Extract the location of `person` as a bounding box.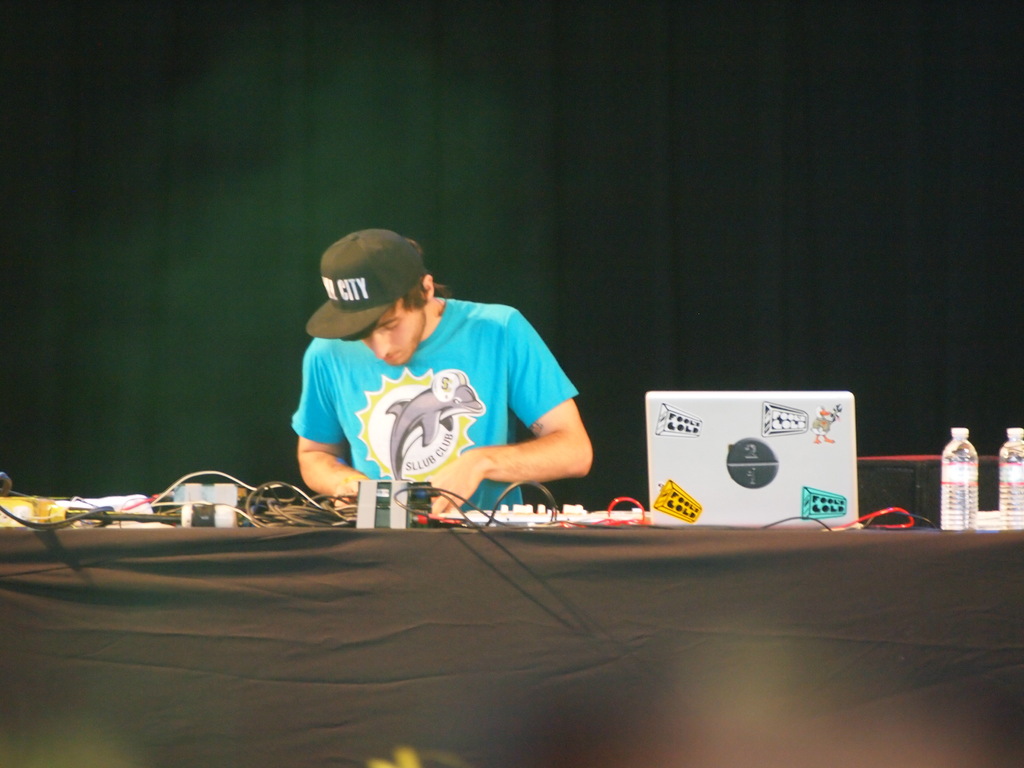
x1=277, y1=231, x2=590, y2=541.
